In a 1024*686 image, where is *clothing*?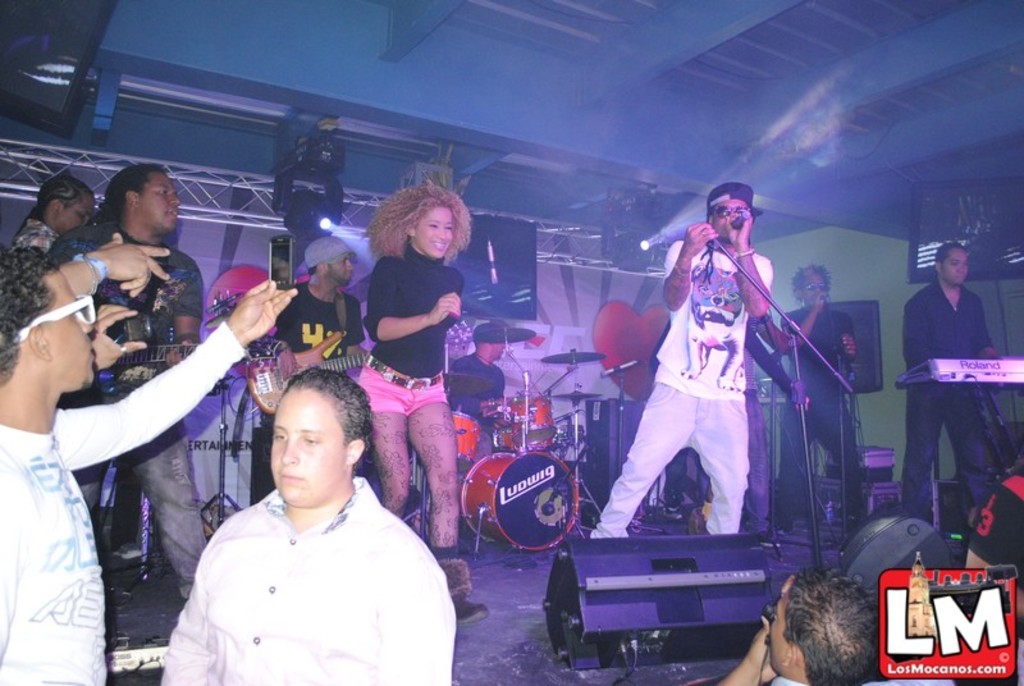
[left=265, top=288, right=356, bottom=504].
